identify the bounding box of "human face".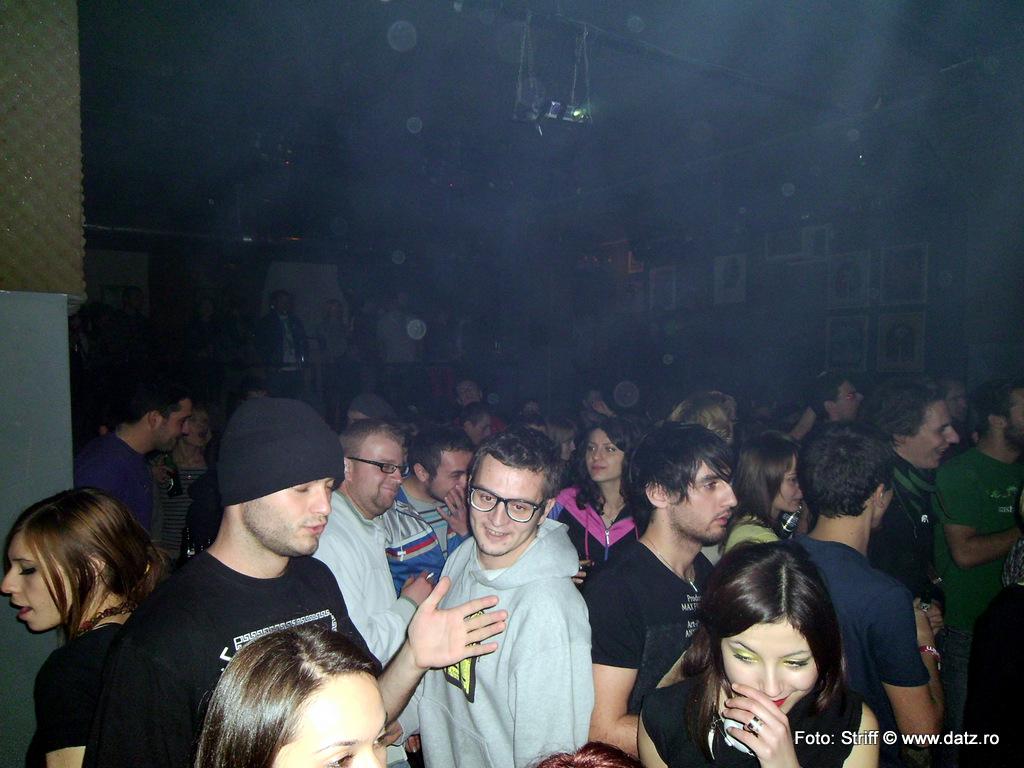
x1=826, y1=375, x2=864, y2=419.
